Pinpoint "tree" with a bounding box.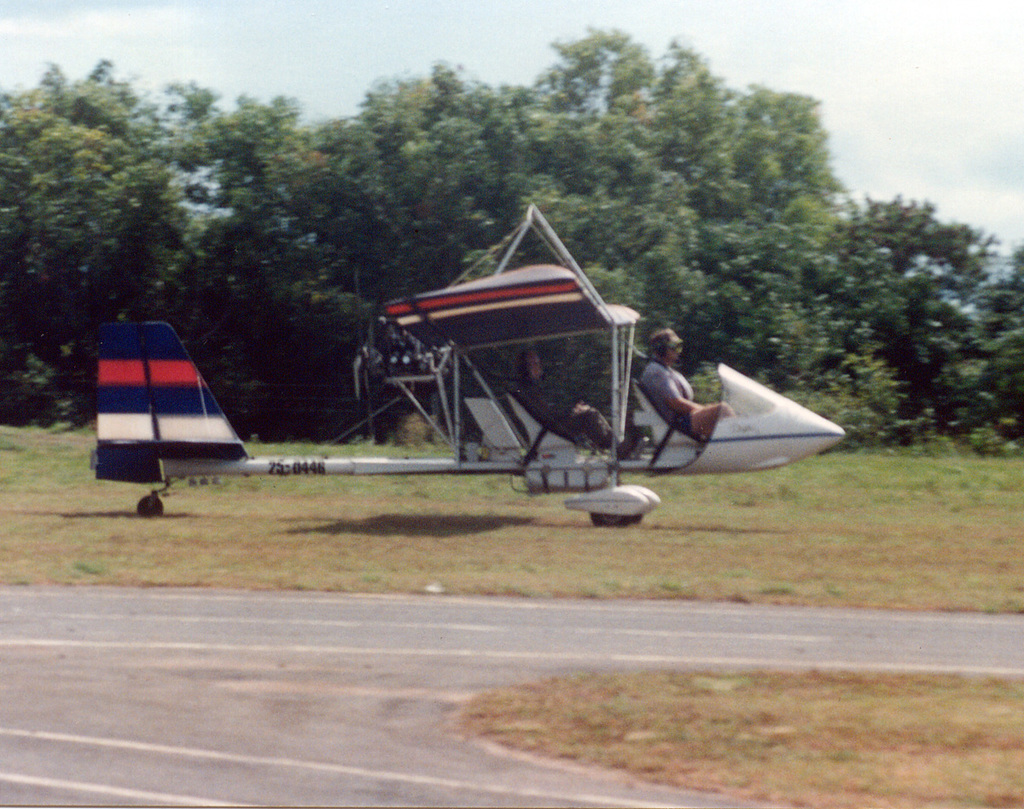
box(768, 139, 1013, 478).
